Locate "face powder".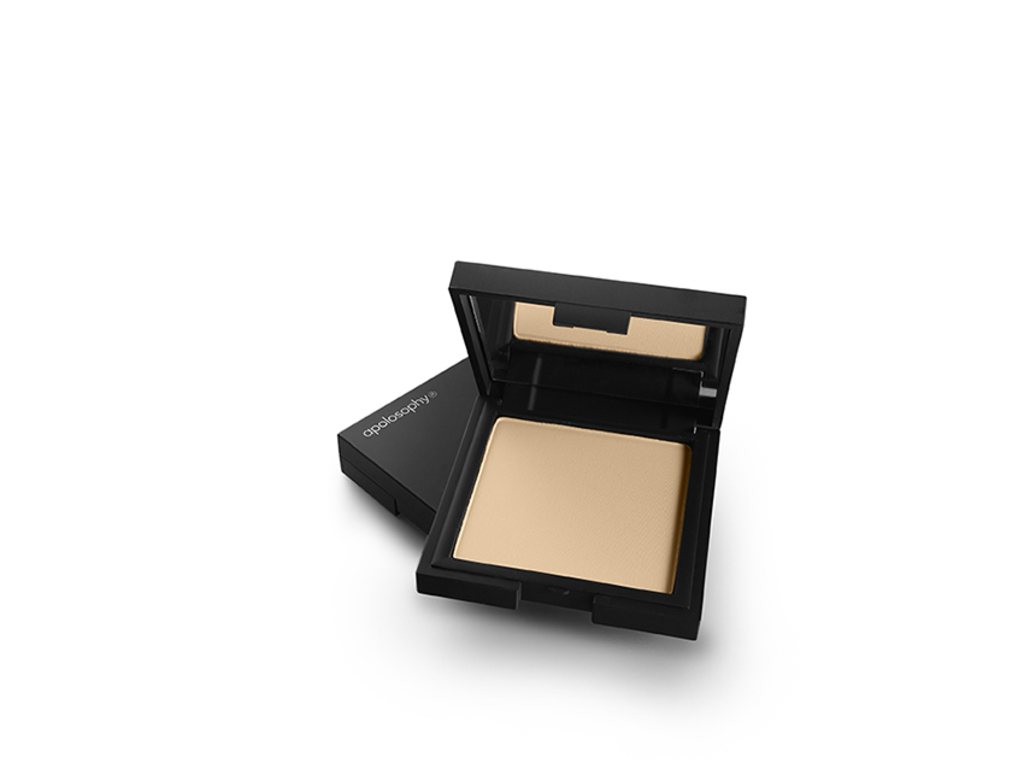
Bounding box: detection(416, 263, 747, 641).
